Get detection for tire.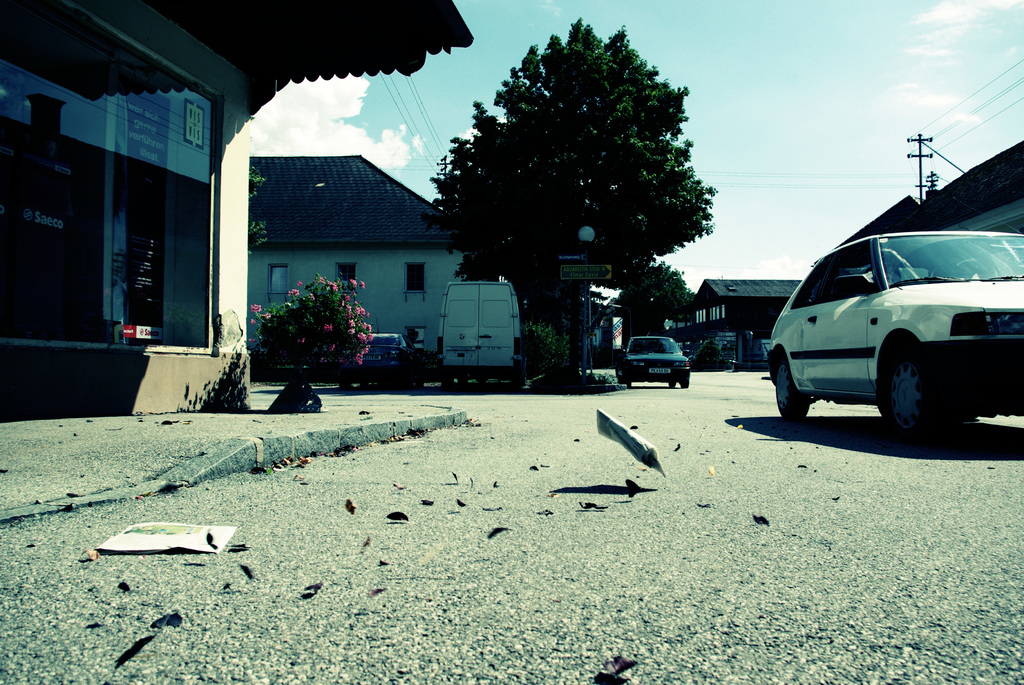
Detection: detection(885, 335, 966, 433).
